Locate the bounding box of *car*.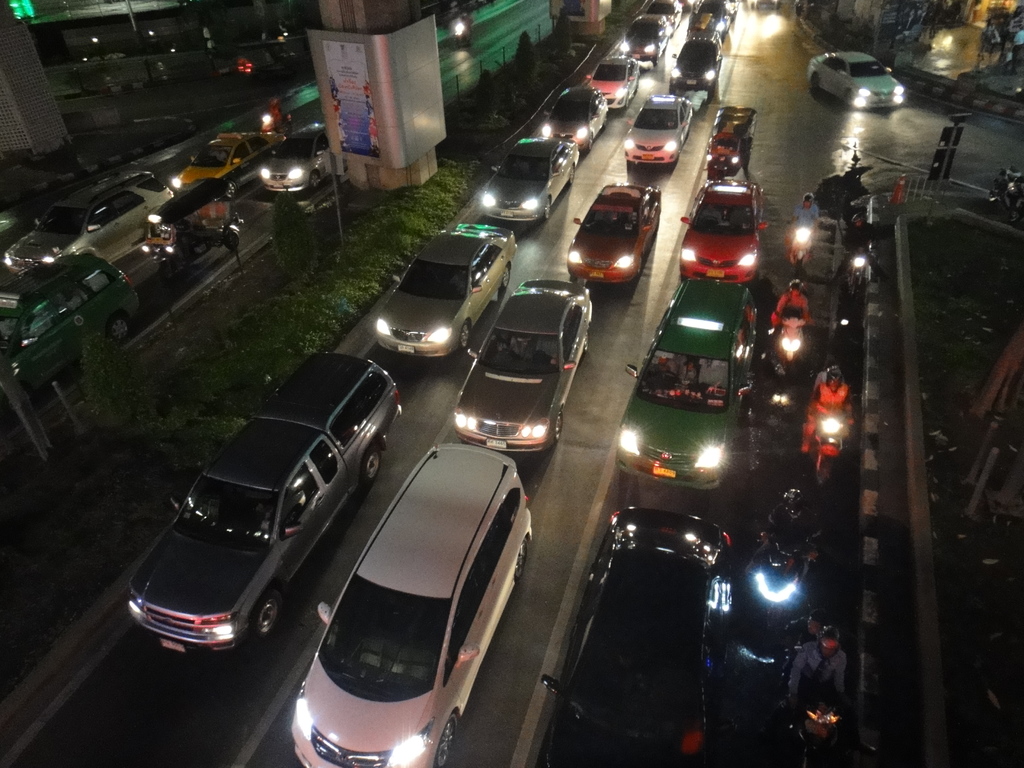
Bounding box: [3,161,186,264].
